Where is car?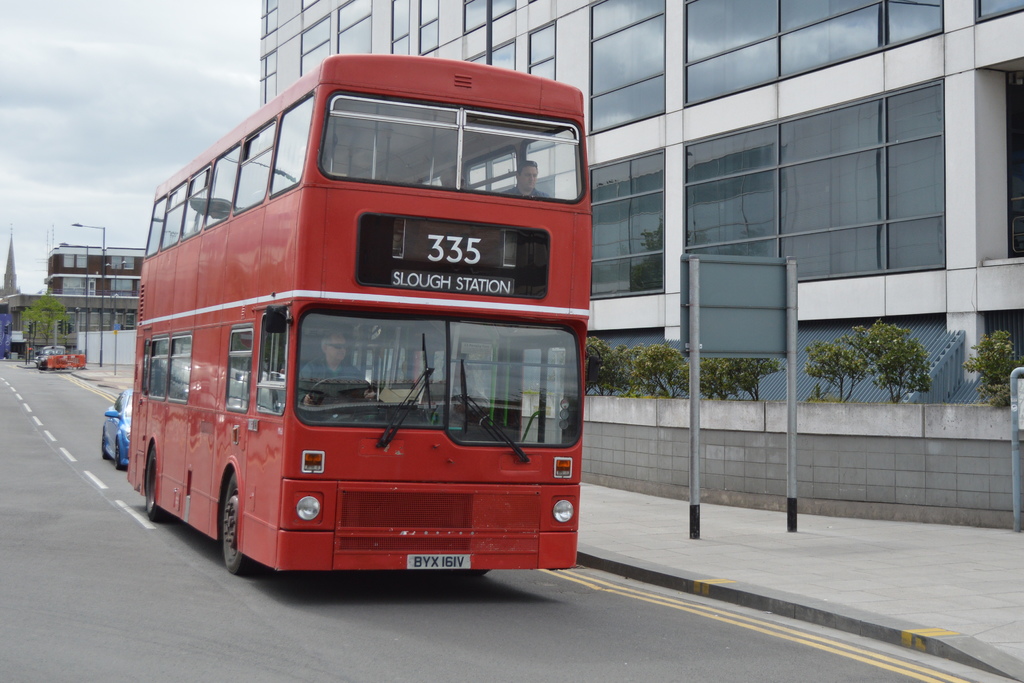
(39, 346, 67, 372).
